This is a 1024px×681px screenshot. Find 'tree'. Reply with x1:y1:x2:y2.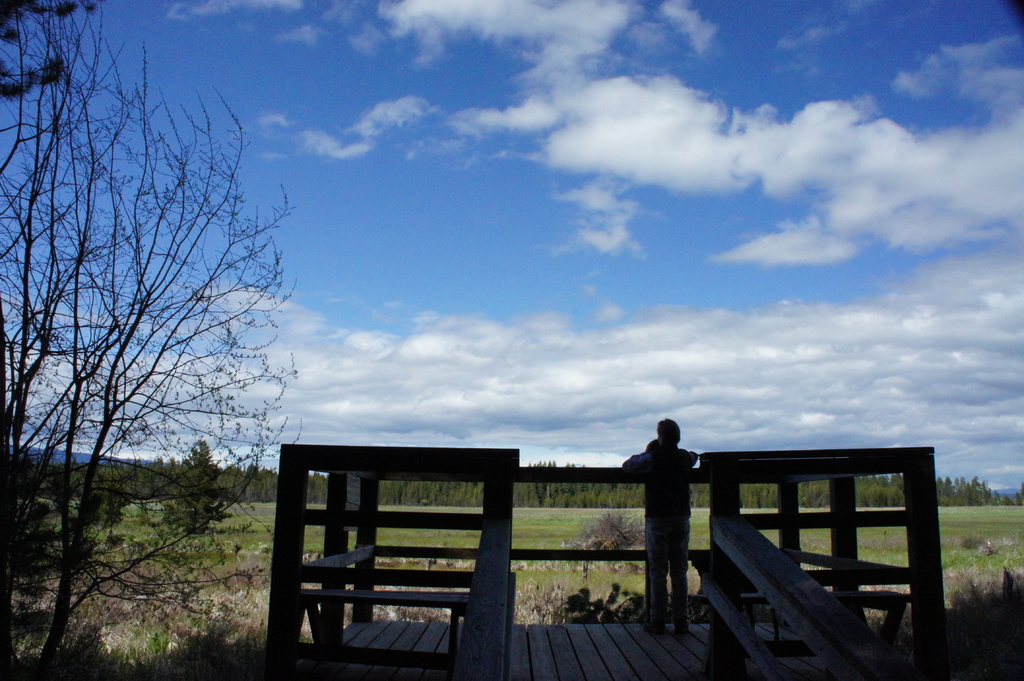
515:477:673:513.
